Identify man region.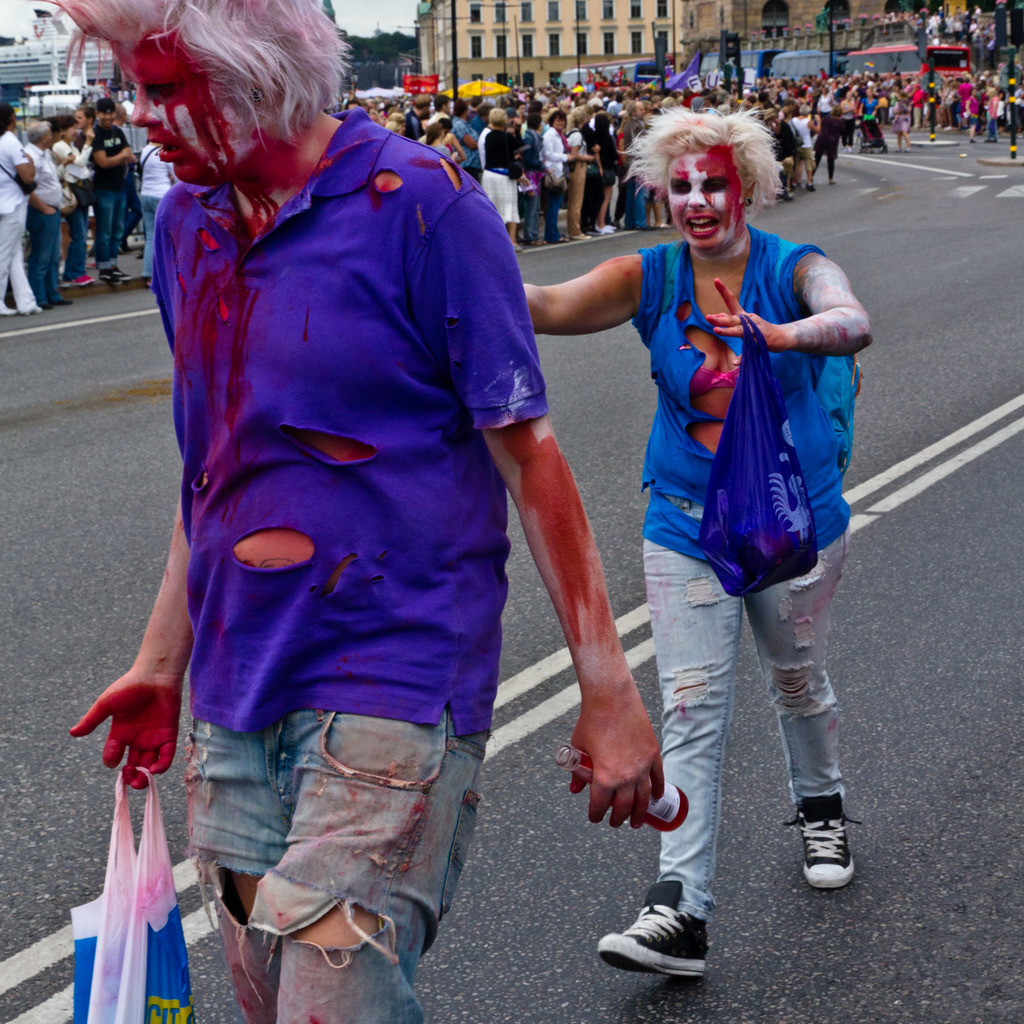
Region: <bbox>516, 114, 541, 228</bbox>.
